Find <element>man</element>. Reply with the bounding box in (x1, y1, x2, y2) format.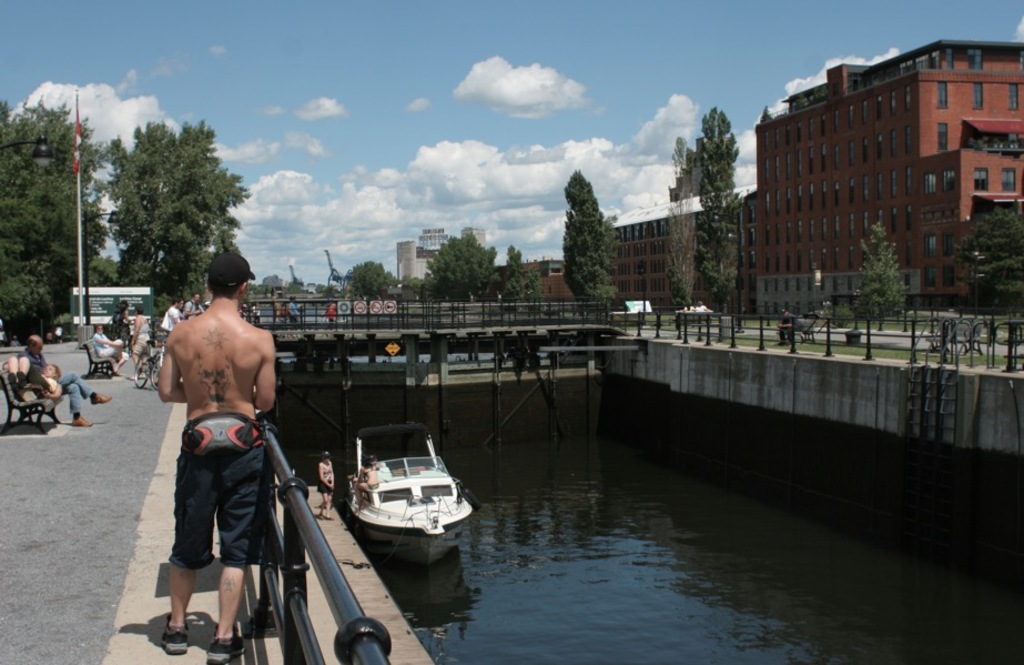
(770, 302, 810, 347).
